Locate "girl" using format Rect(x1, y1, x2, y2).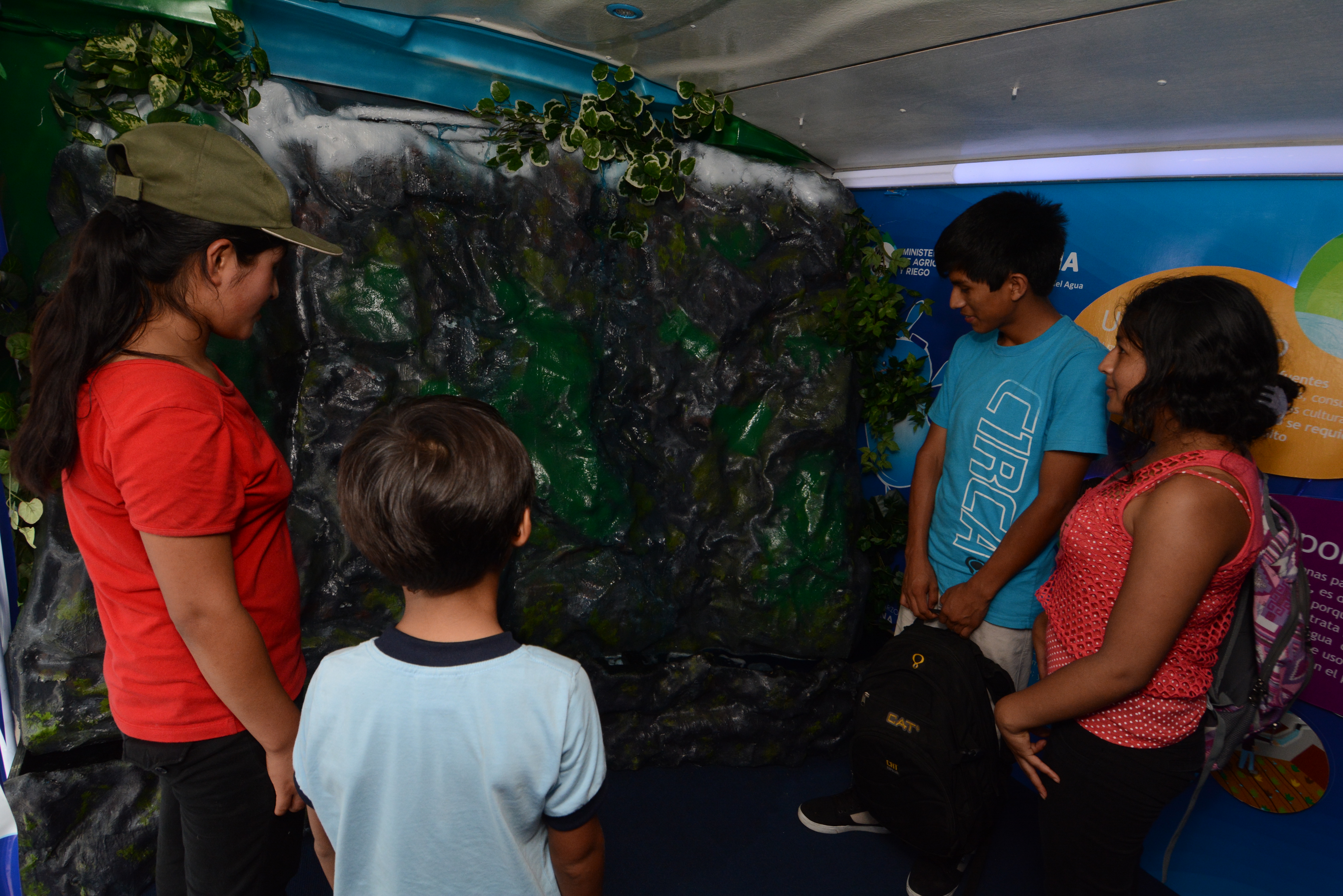
Rect(2, 38, 102, 267).
